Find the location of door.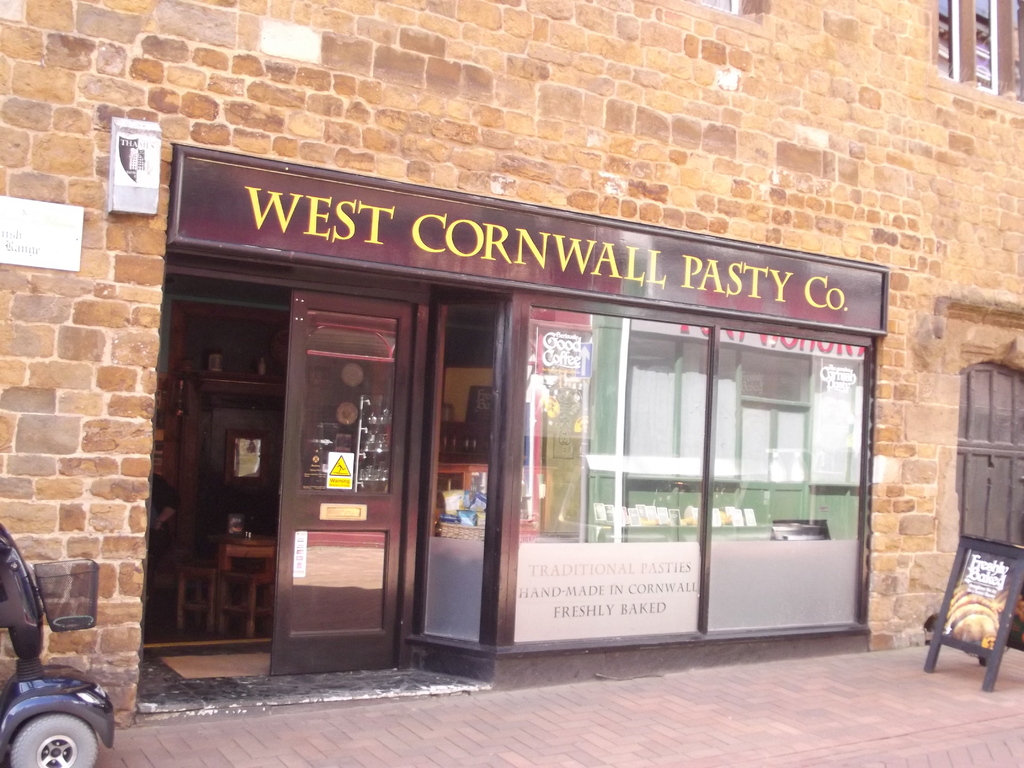
Location: left=187, top=247, right=430, bottom=672.
